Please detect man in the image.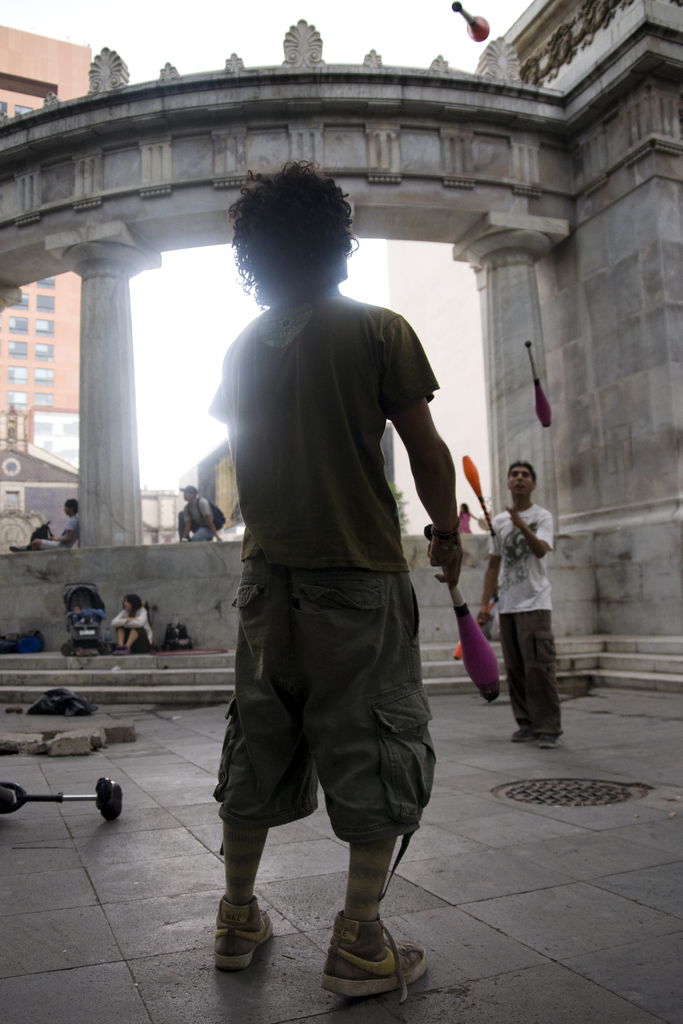
[left=479, top=462, right=565, bottom=744].
